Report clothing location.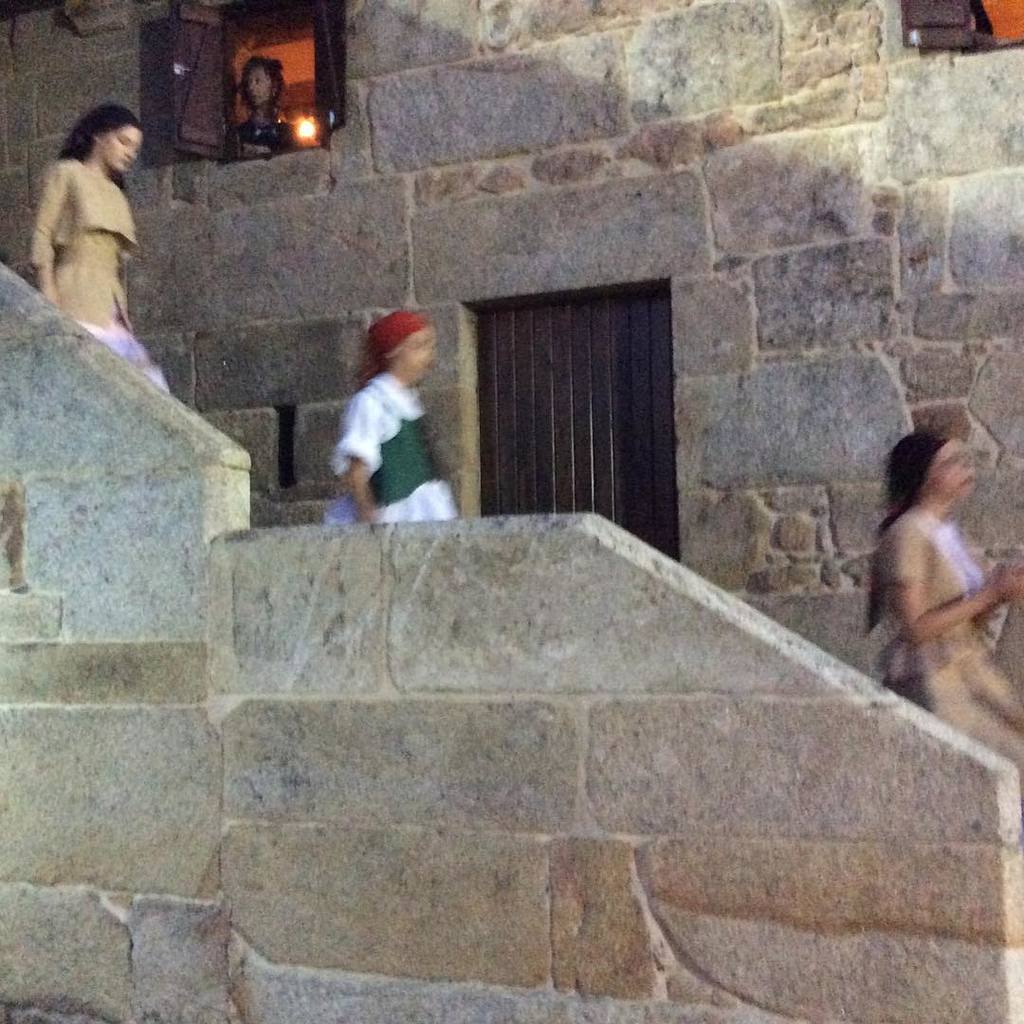
Report: rect(331, 336, 454, 513).
